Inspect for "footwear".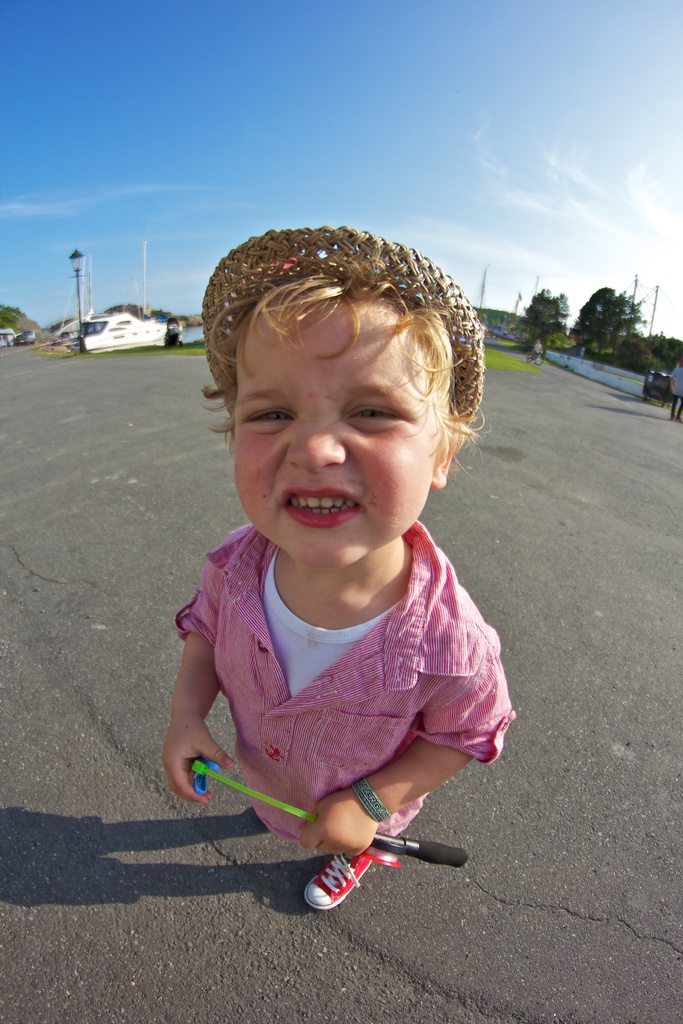
Inspection: (left=299, top=844, right=382, bottom=908).
